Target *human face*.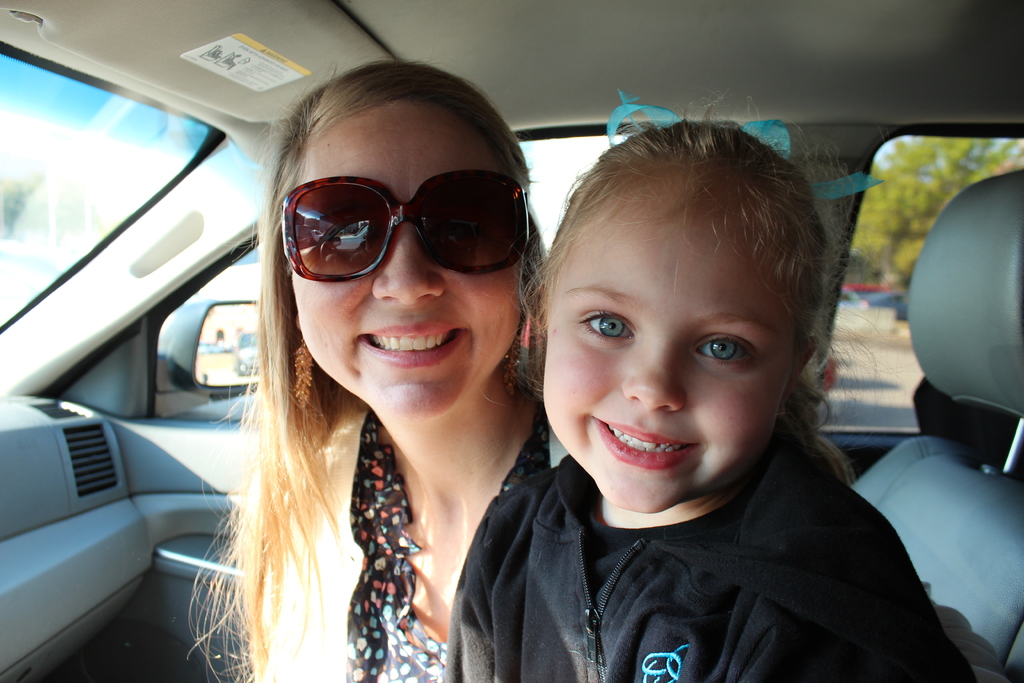
Target region: pyautogui.locateOnScreen(292, 95, 520, 420).
